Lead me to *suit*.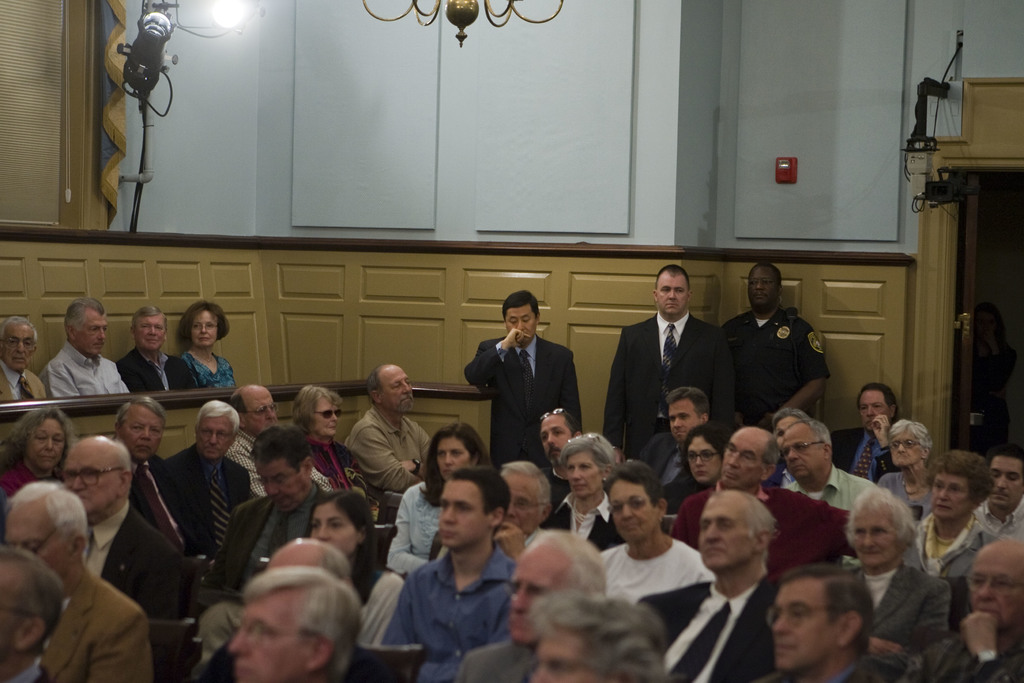
Lead to 632,582,776,682.
